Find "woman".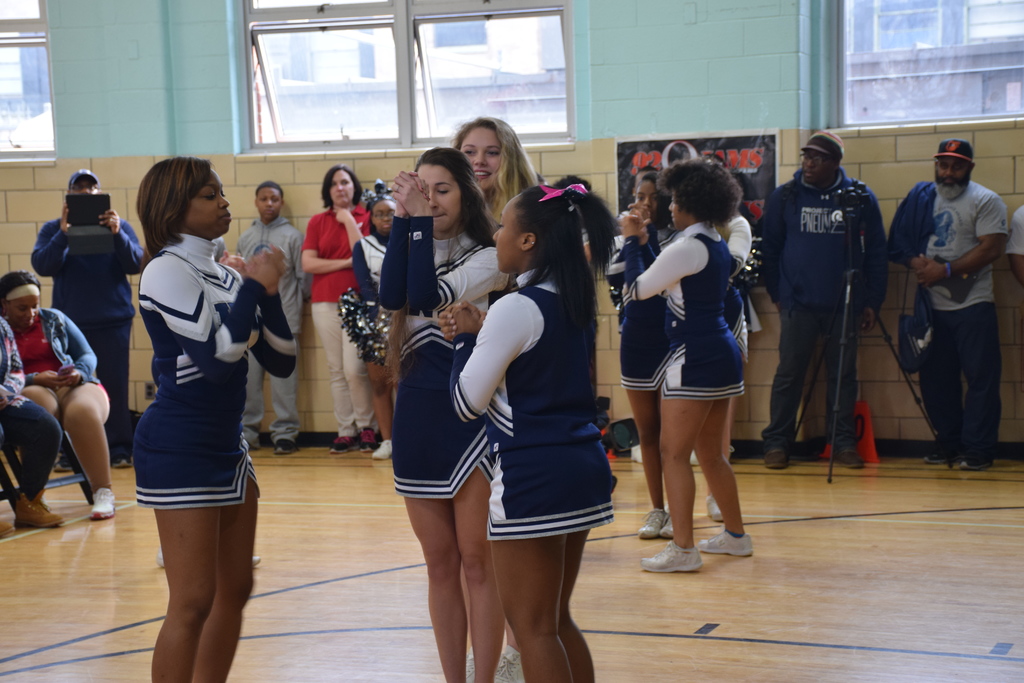
detection(451, 122, 546, 682).
